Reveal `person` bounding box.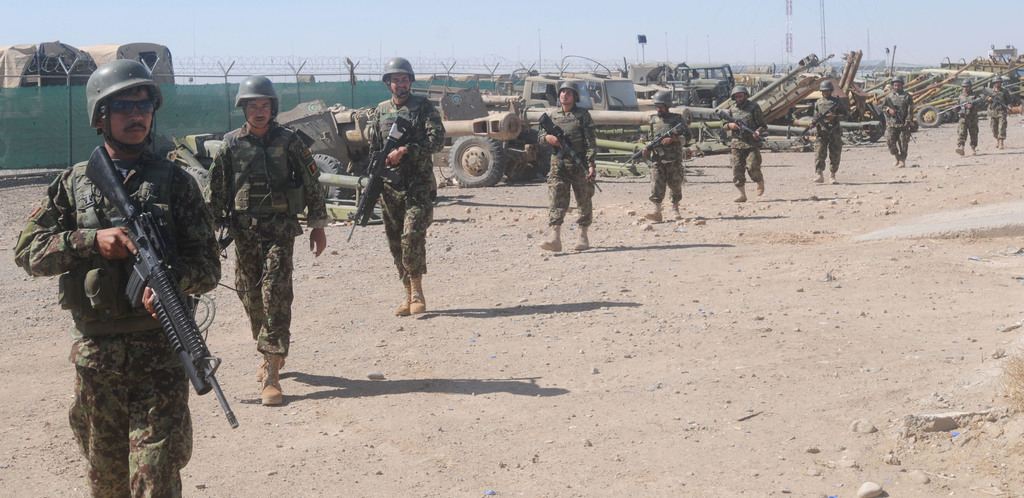
Revealed: detection(726, 84, 771, 199).
